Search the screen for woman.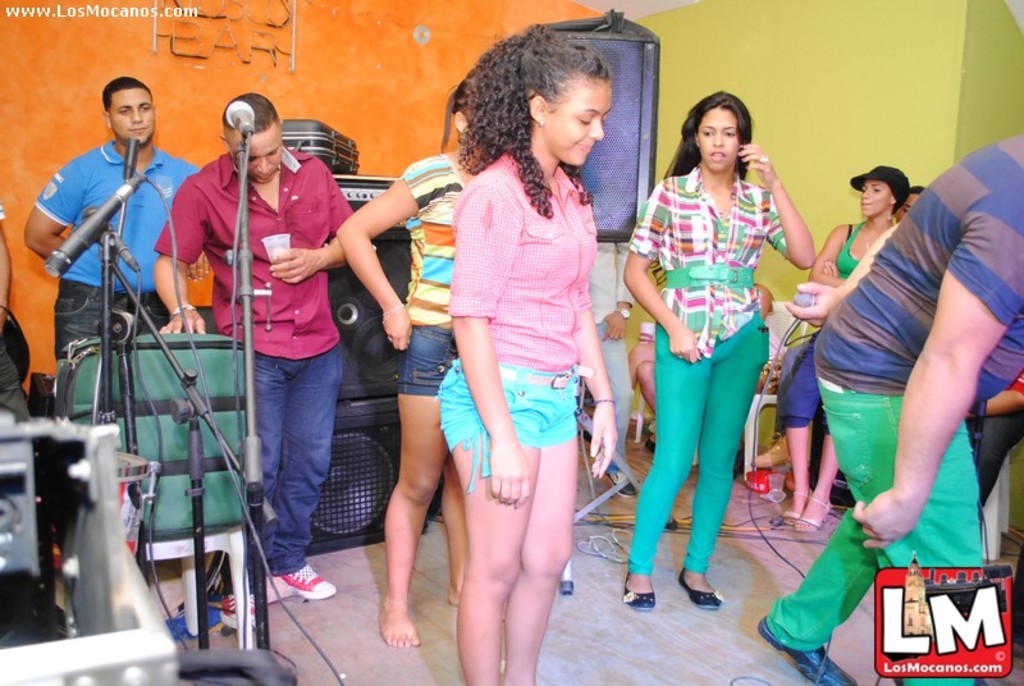
Found at select_region(771, 160, 915, 529).
